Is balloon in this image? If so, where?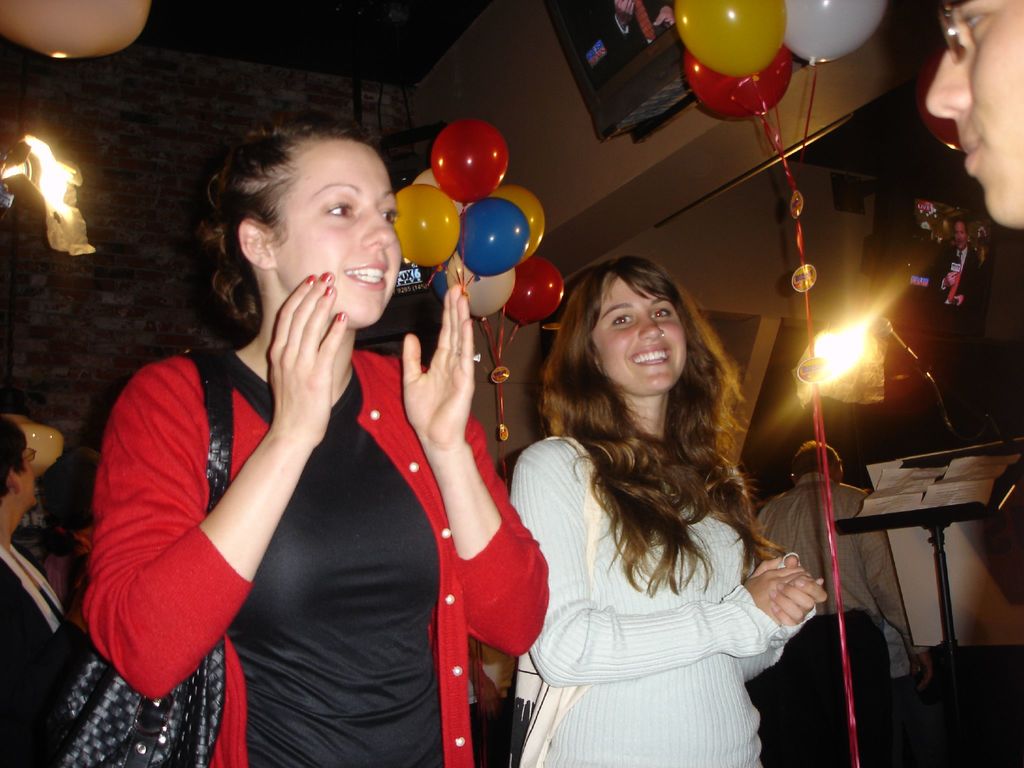
Yes, at 437/269/460/295.
